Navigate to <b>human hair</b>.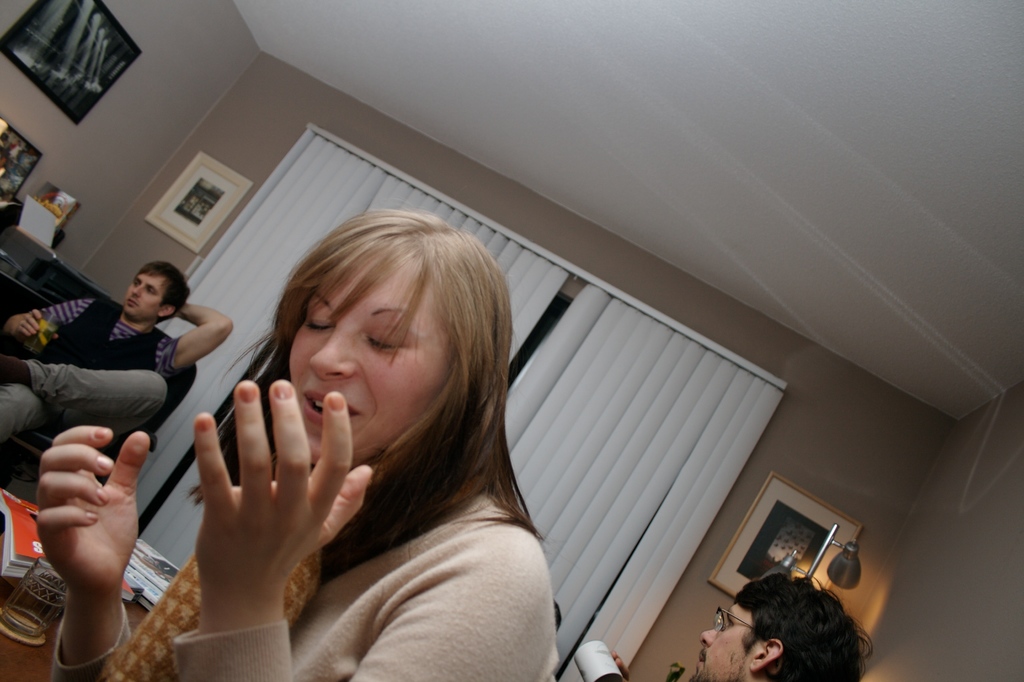
Navigation target: (136, 261, 193, 326).
